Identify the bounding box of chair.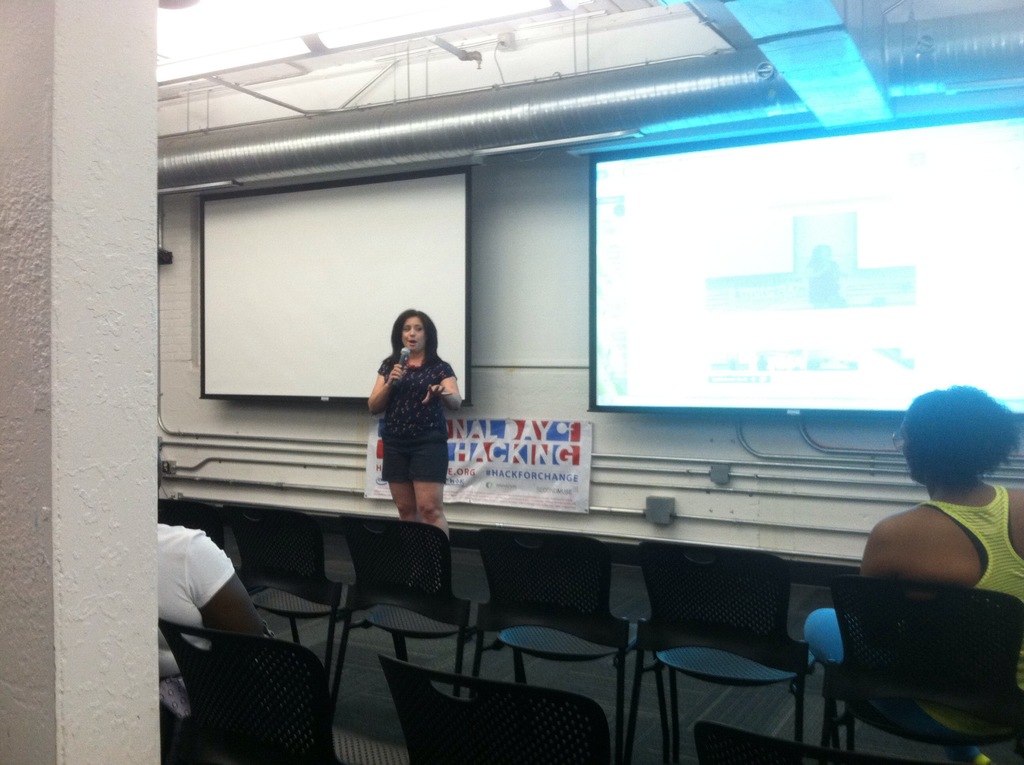
685/726/876/764.
